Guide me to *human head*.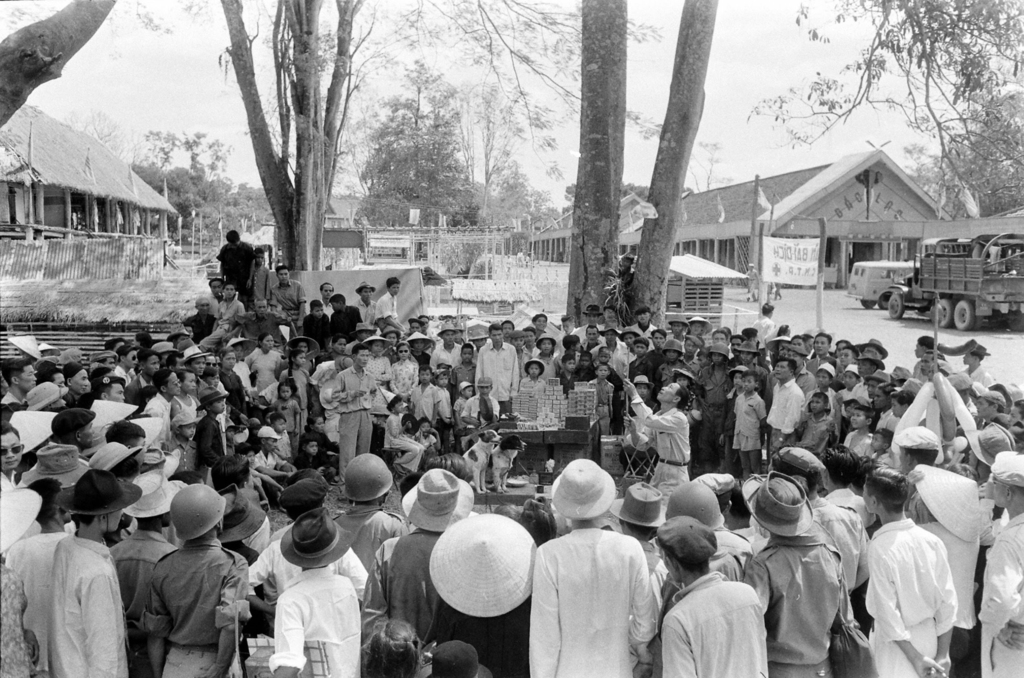
Guidance: bbox=[730, 334, 744, 355].
